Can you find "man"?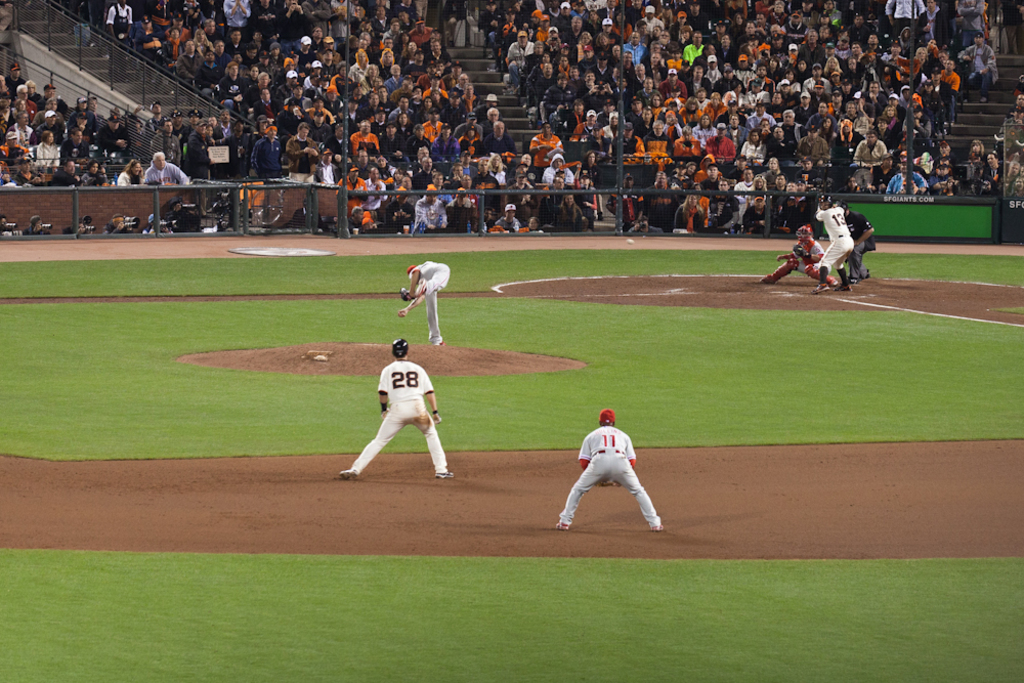
Yes, bounding box: <box>794,127,831,163</box>.
